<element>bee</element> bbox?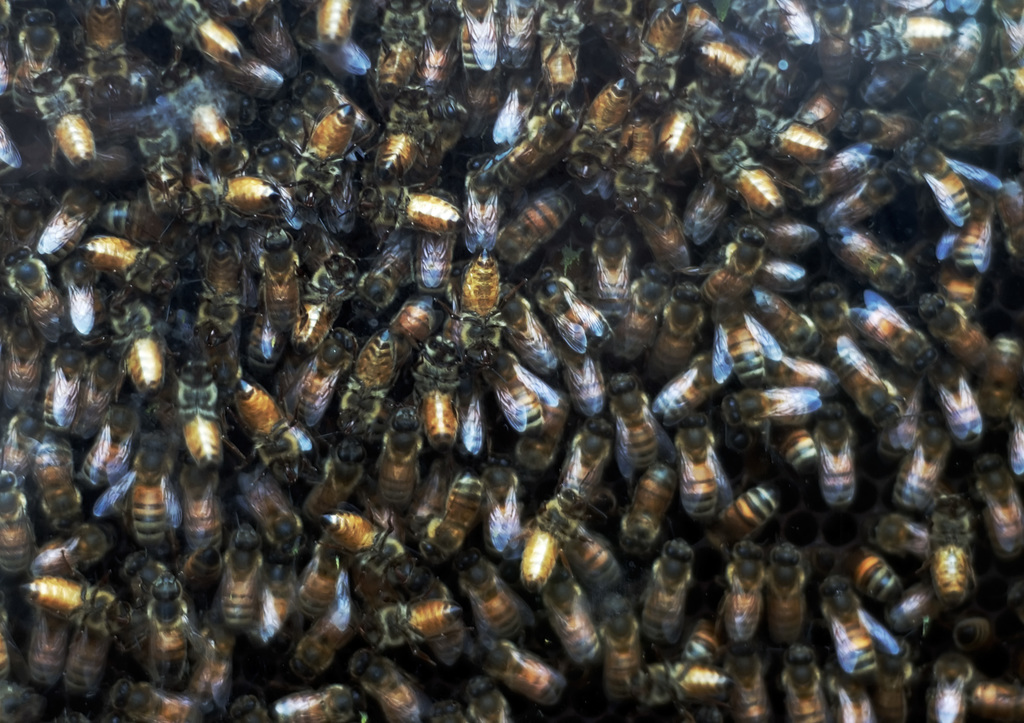
676,173,733,254
